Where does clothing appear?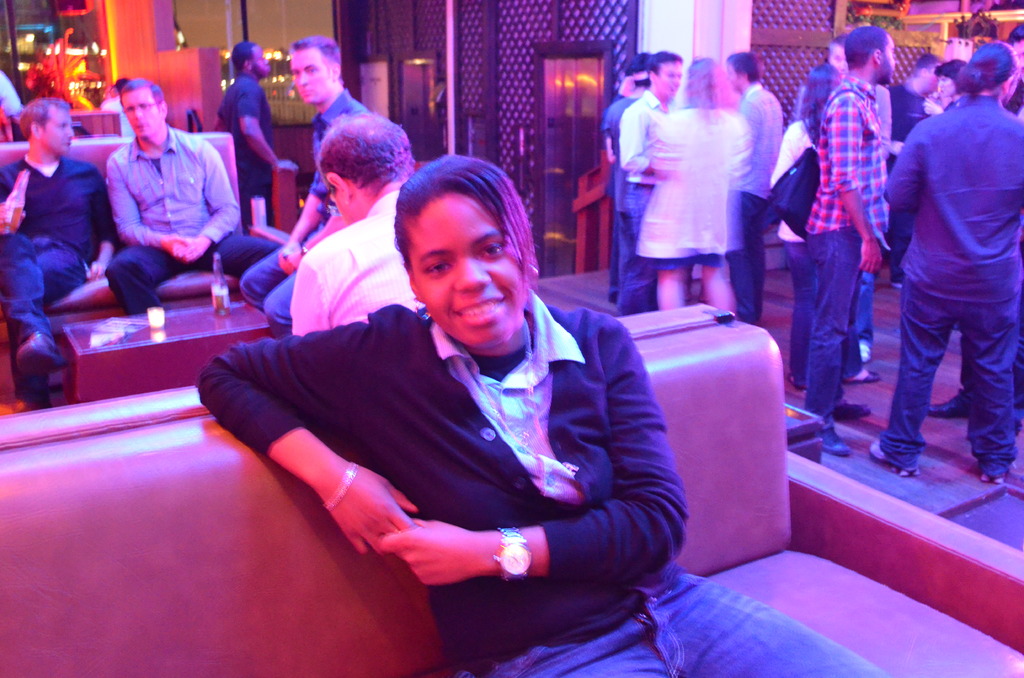
Appears at [left=0, top=151, right=107, bottom=400].
